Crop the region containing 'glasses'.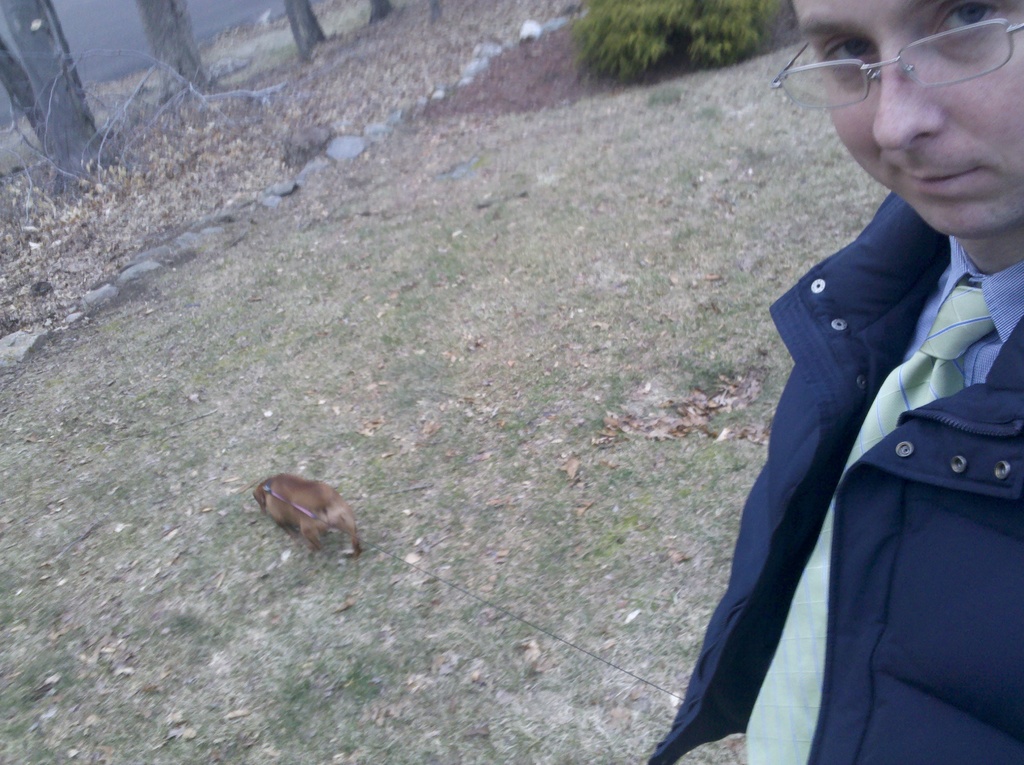
Crop region: <region>789, 26, 1021, 119</region>.
